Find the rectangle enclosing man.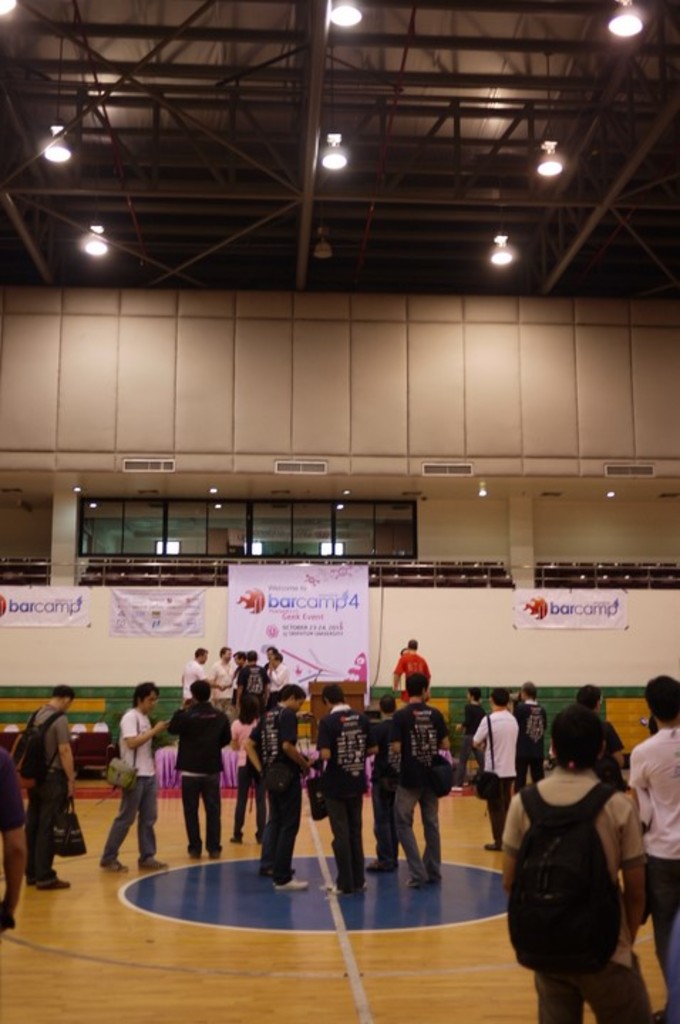
[x1=97, y1=681, x2=172, y2=872].
